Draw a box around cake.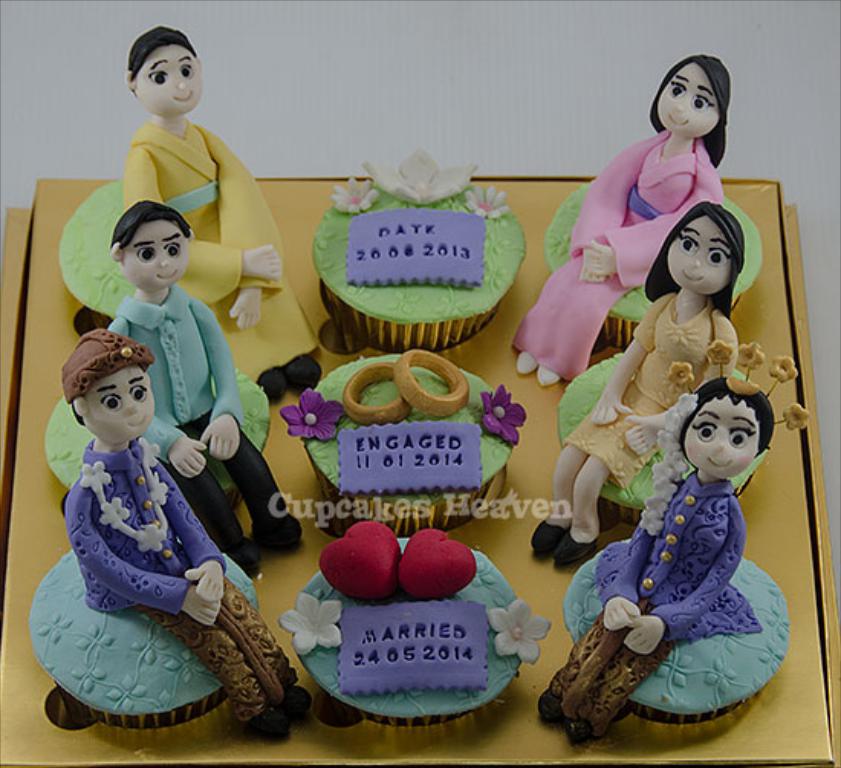
561, 196, 774, 571.
